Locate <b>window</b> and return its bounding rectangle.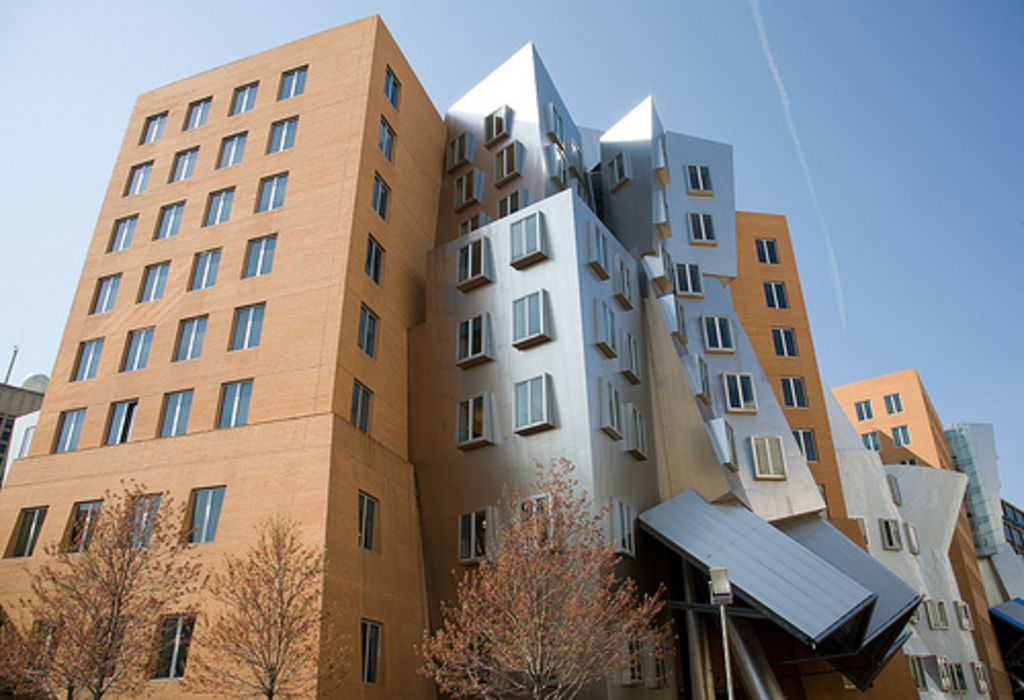
<box>168,311,207,364</box>.
